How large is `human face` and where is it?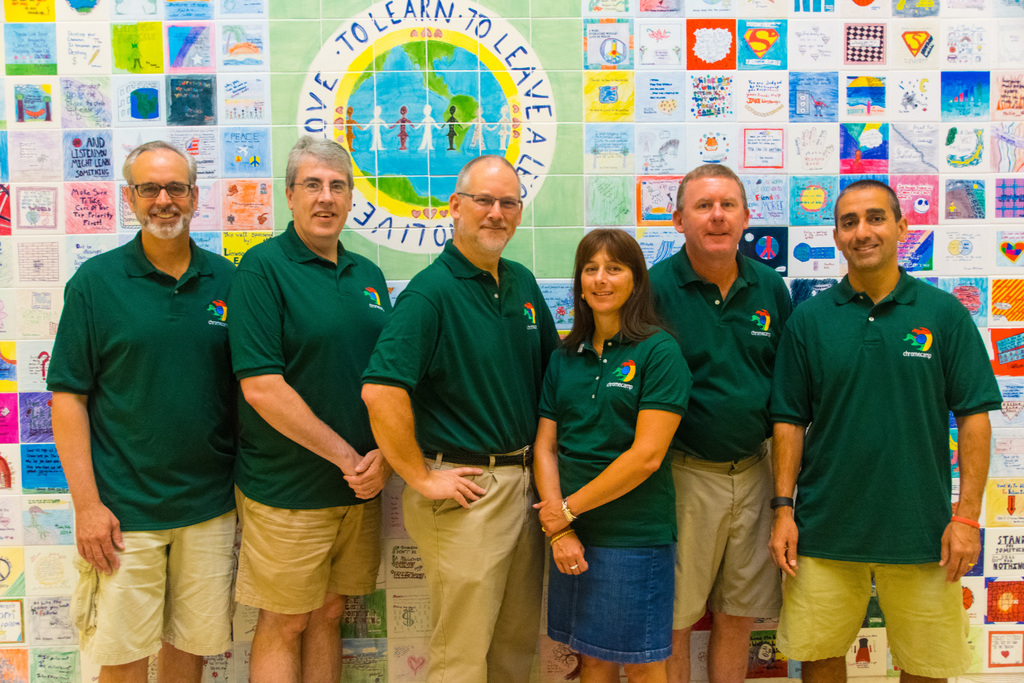
Bounding box: bbox=[458, 165, 522, 254].
